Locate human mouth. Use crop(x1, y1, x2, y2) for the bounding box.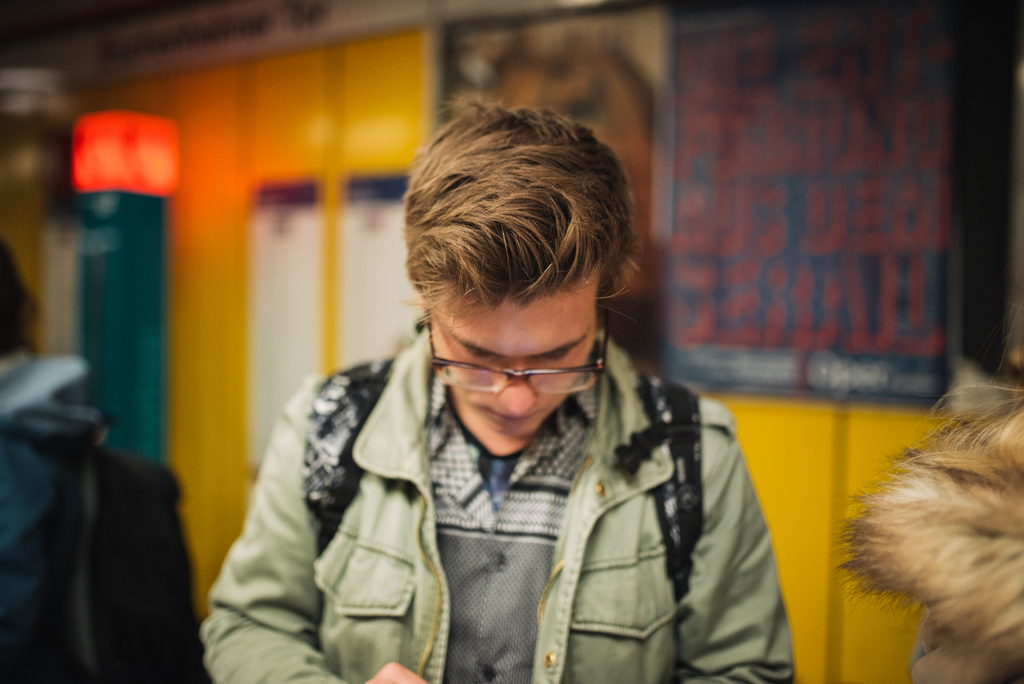
crop(484, 411, 543, 427).
